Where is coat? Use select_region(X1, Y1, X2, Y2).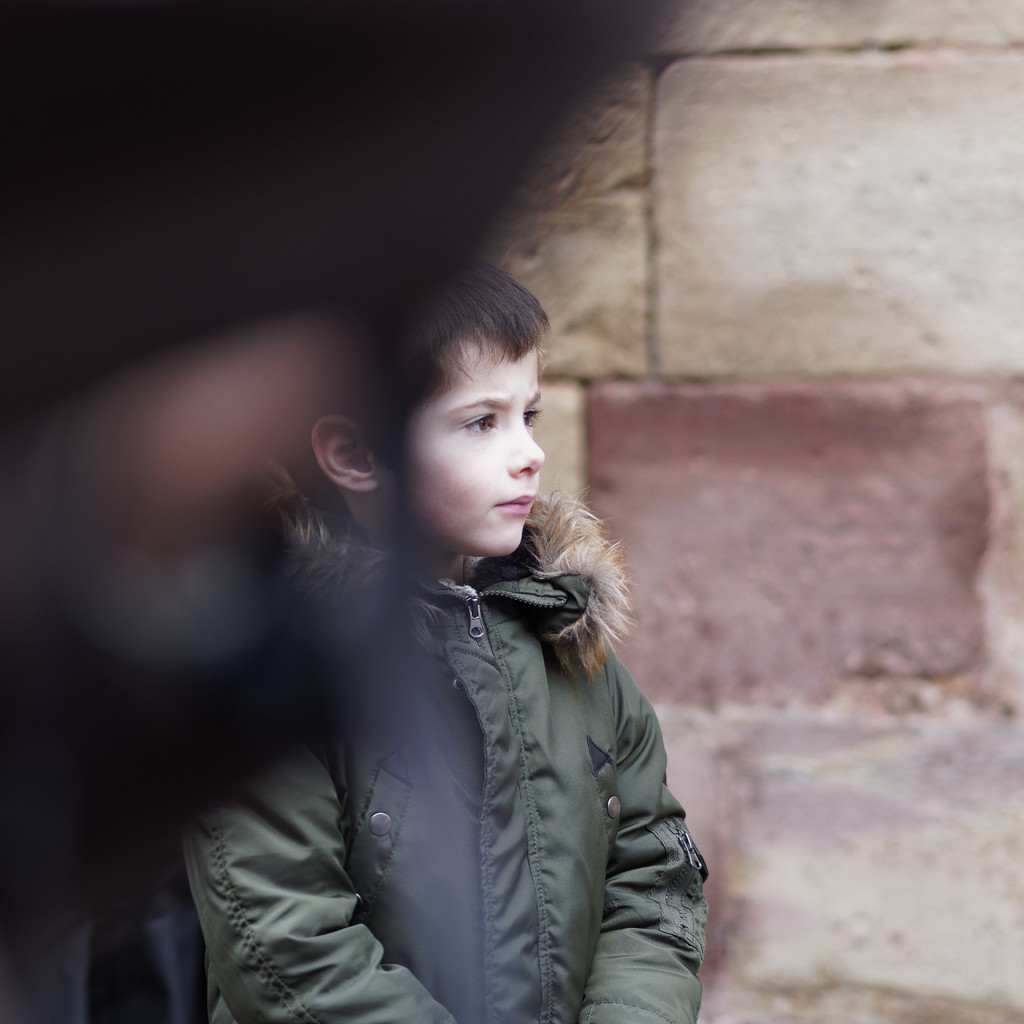
select_region(180, 458, 708, 1023).
